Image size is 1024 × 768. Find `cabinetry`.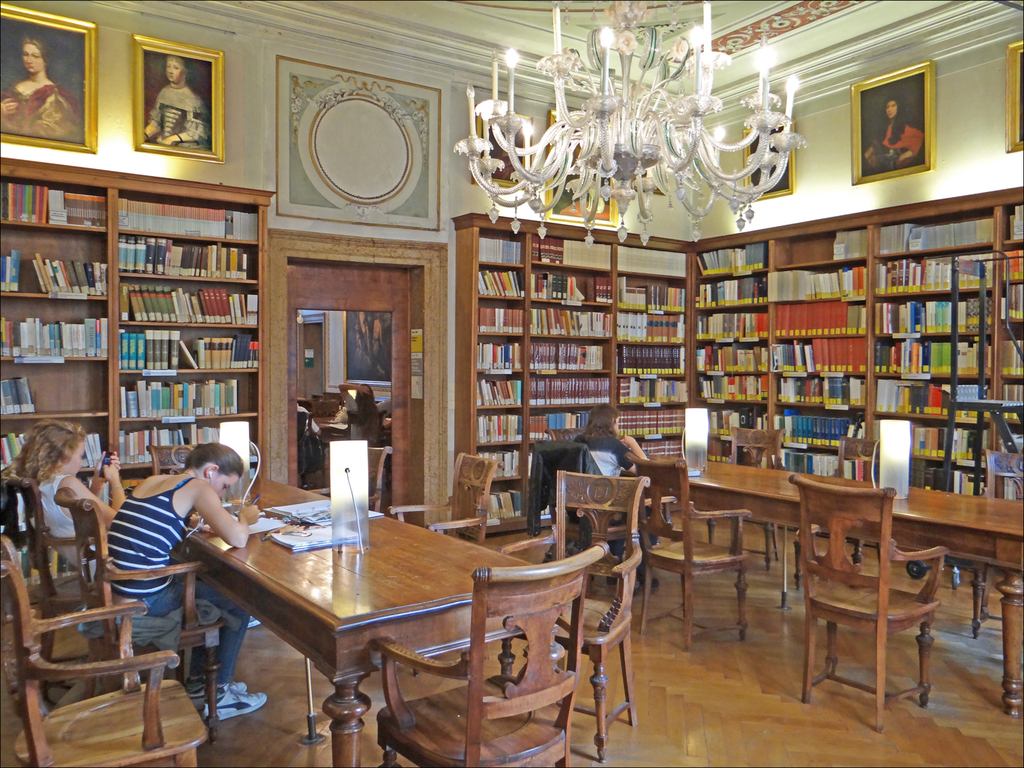
detection(0, 237, 111, 307).
